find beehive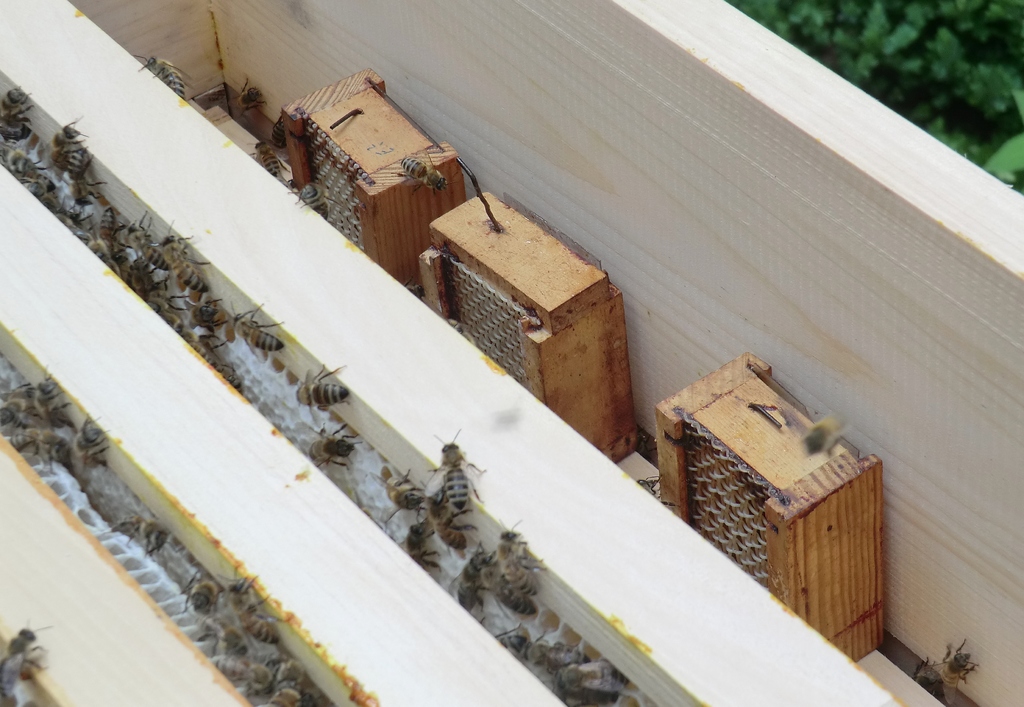
(left=0, top=656, right=45, bottom=706)
